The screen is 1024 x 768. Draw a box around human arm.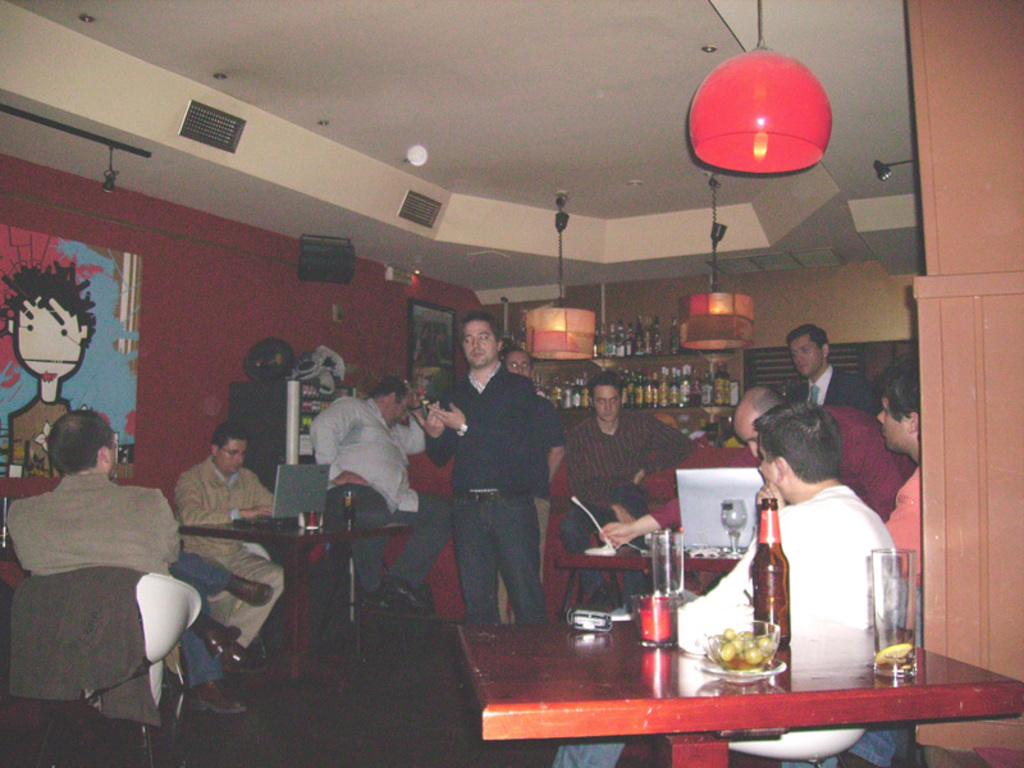
(303, 389, 375, 494).
